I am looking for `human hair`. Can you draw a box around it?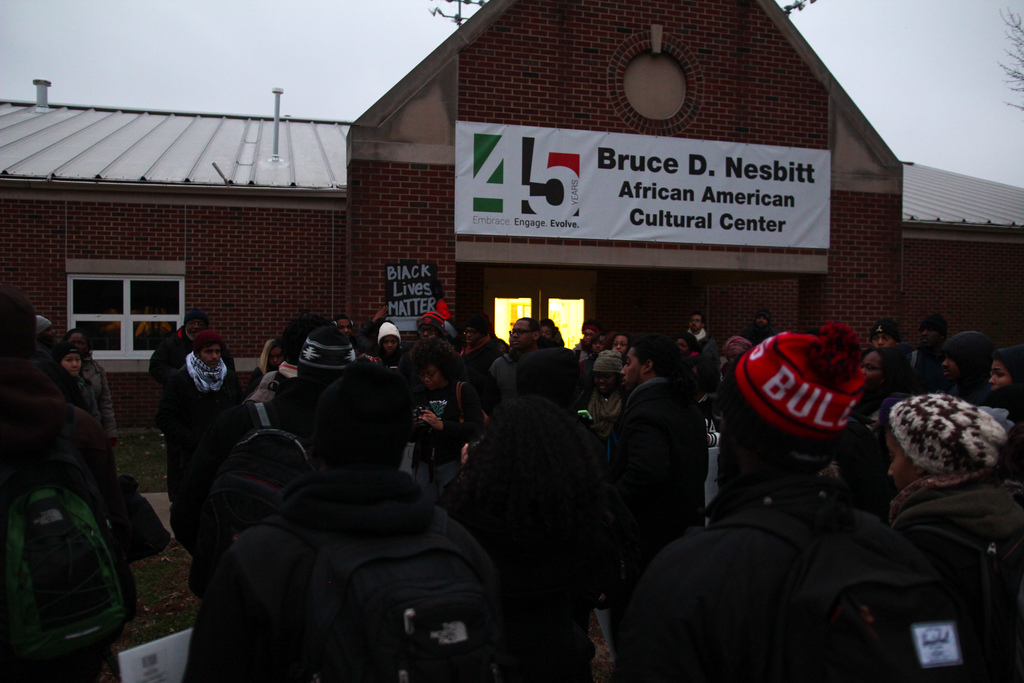
Sure, the bounding box is 717,401,834,495.
